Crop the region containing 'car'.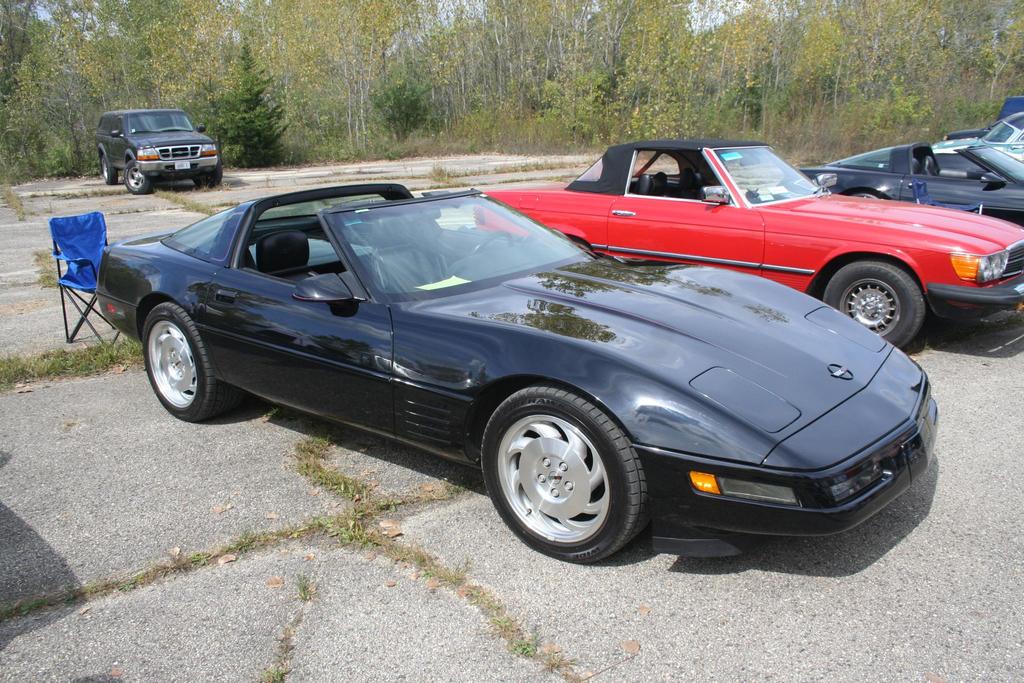
Crop region: [left=93, top=188, right=938, bottom=570].
